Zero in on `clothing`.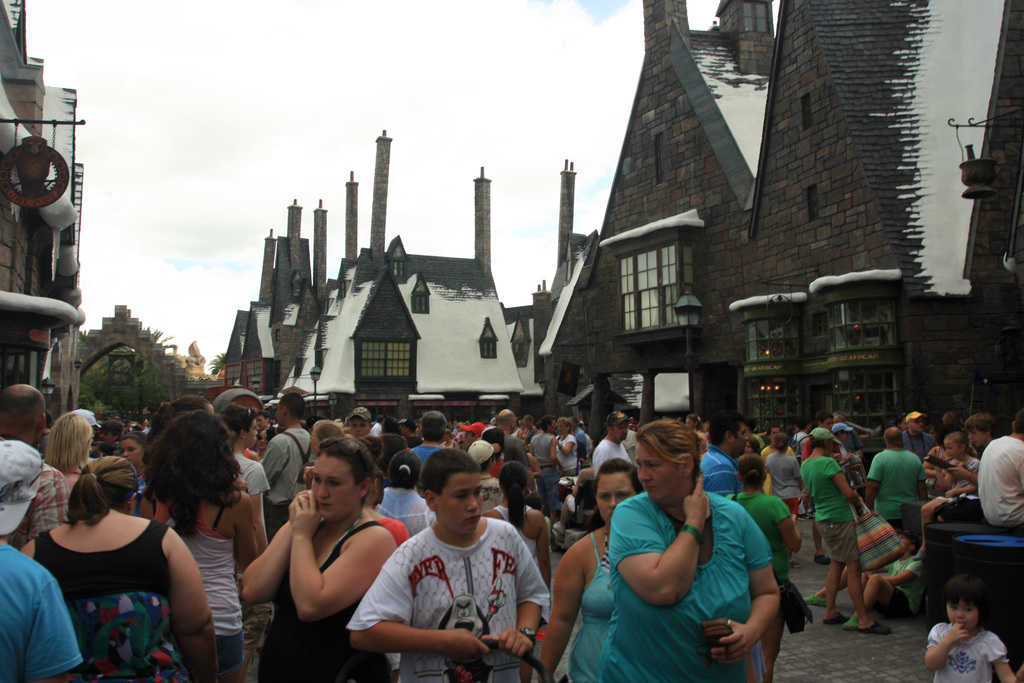
Zeroed in: x1=864 y1=445 x2=931 y2=549.
